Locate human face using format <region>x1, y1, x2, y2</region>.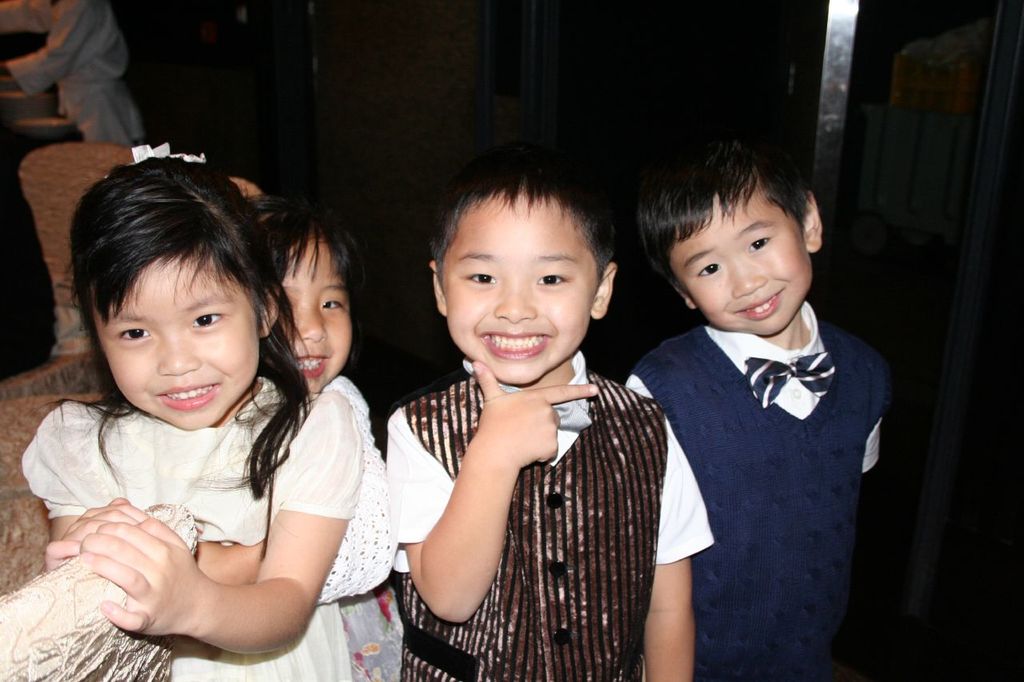
<region>283, 237, 352, 396</region>.
